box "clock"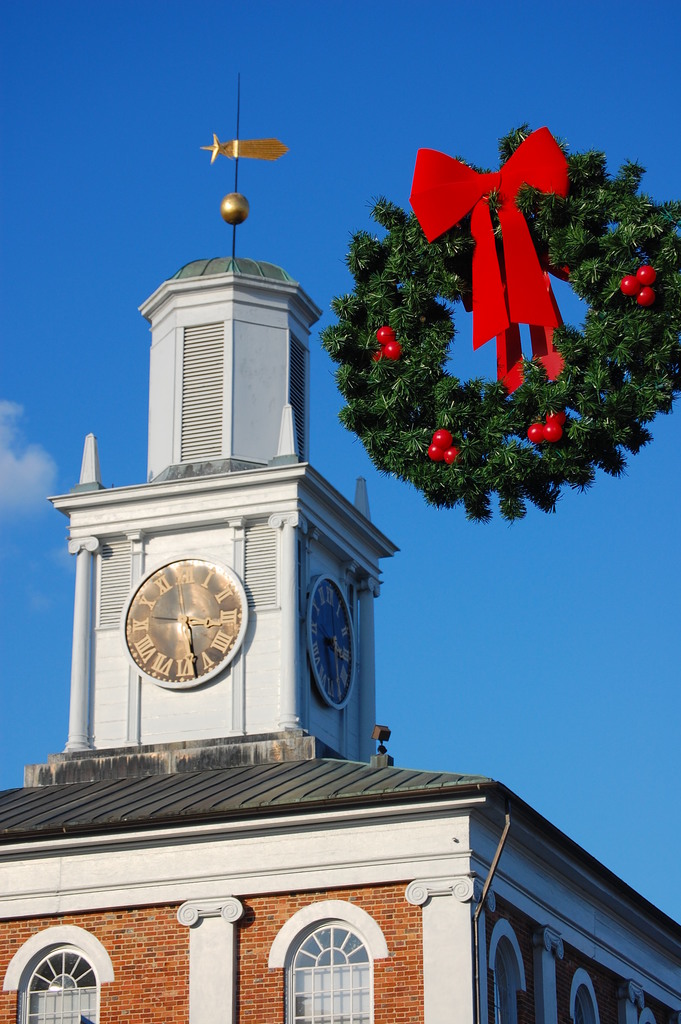
<bbox>111, 563, 249, 708</bbox>
